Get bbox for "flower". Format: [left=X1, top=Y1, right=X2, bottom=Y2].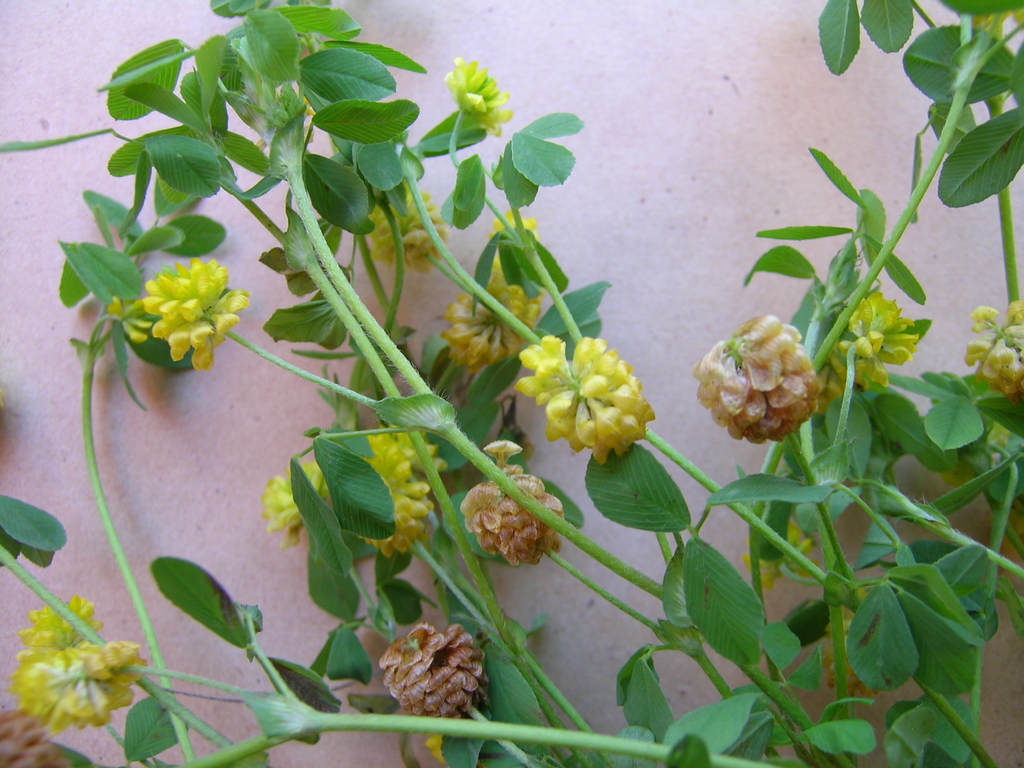
[left=439, top=290, right=528, bottom=368].
